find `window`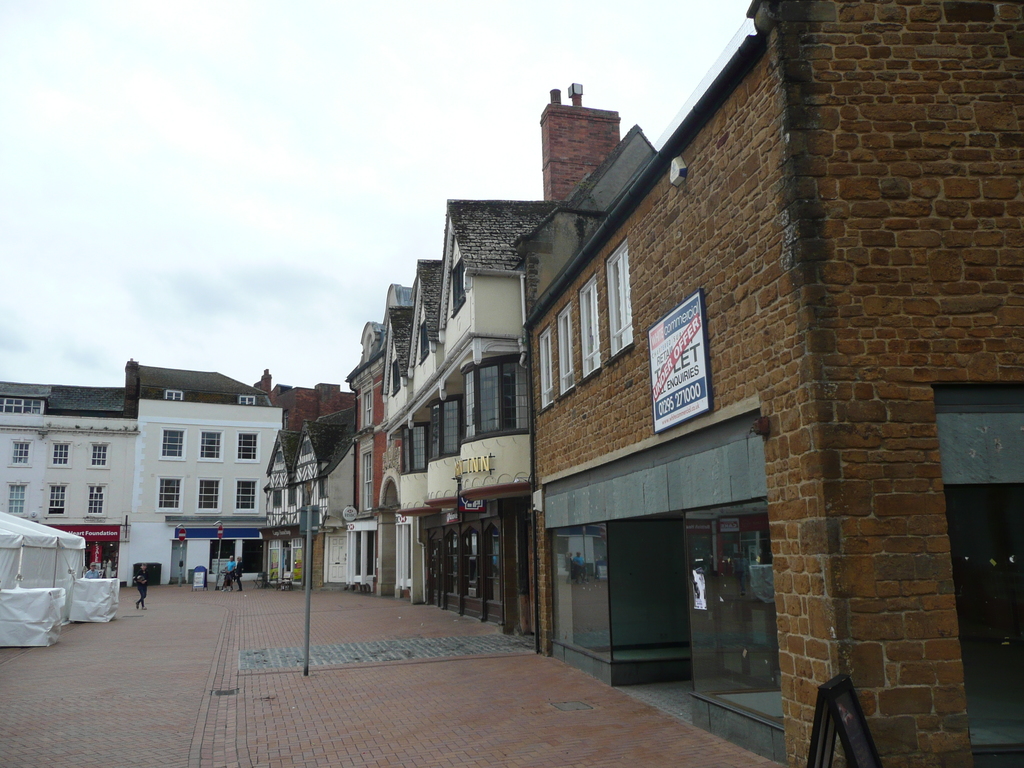
Rect(417, 319, 427, 364)
